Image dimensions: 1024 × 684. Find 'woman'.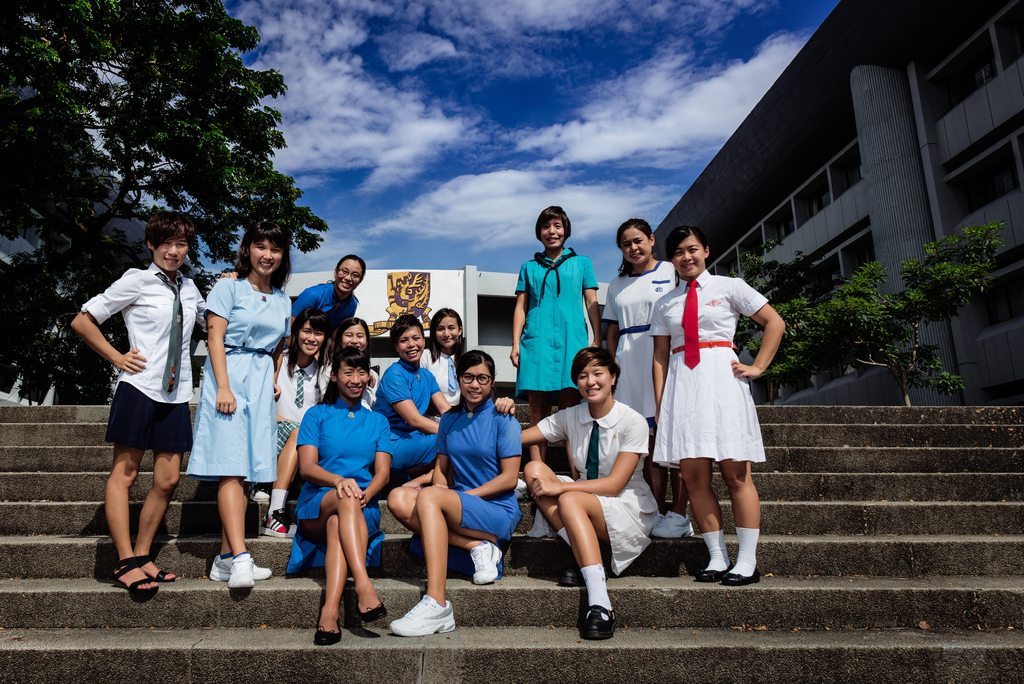
detection(282, 346, 391, 649).
